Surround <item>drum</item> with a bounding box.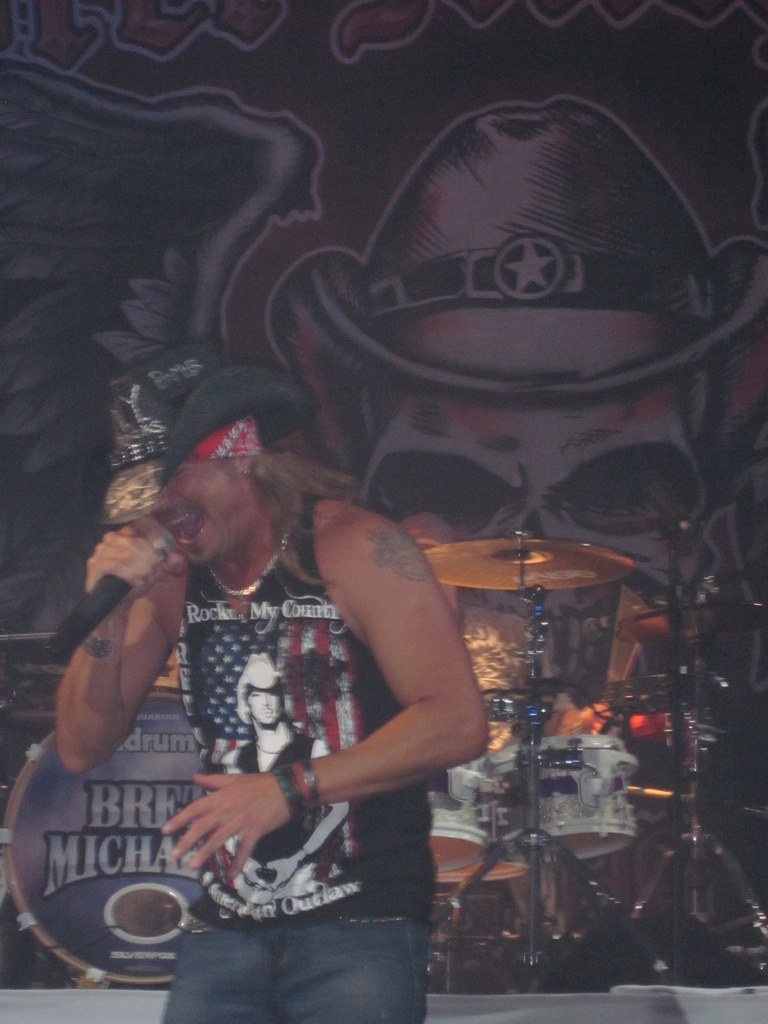
<box>0,677,206,987</box>.
